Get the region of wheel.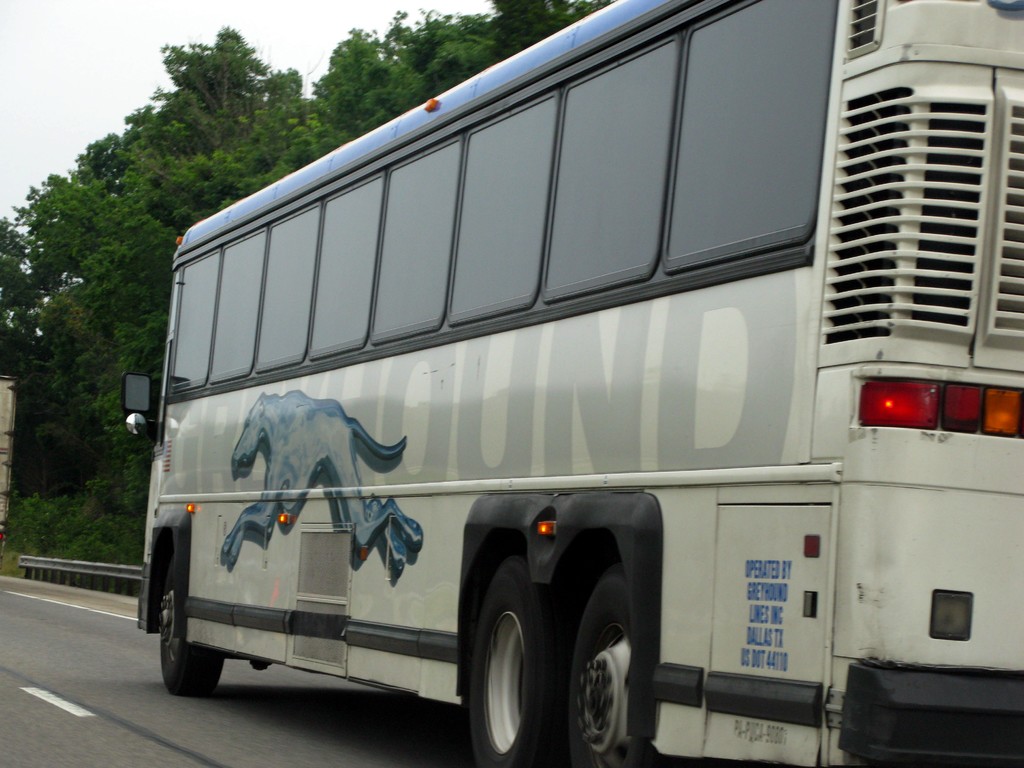
(159, 563, 223, 691).
